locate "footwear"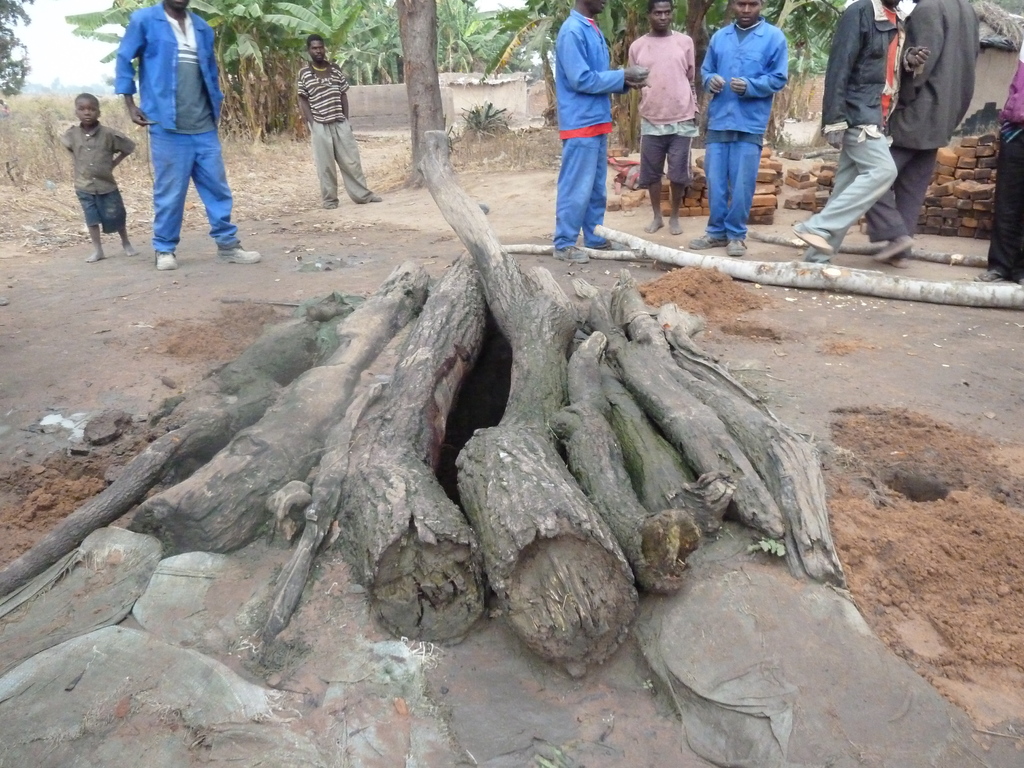
BBox(872, 228, 911, 259)
